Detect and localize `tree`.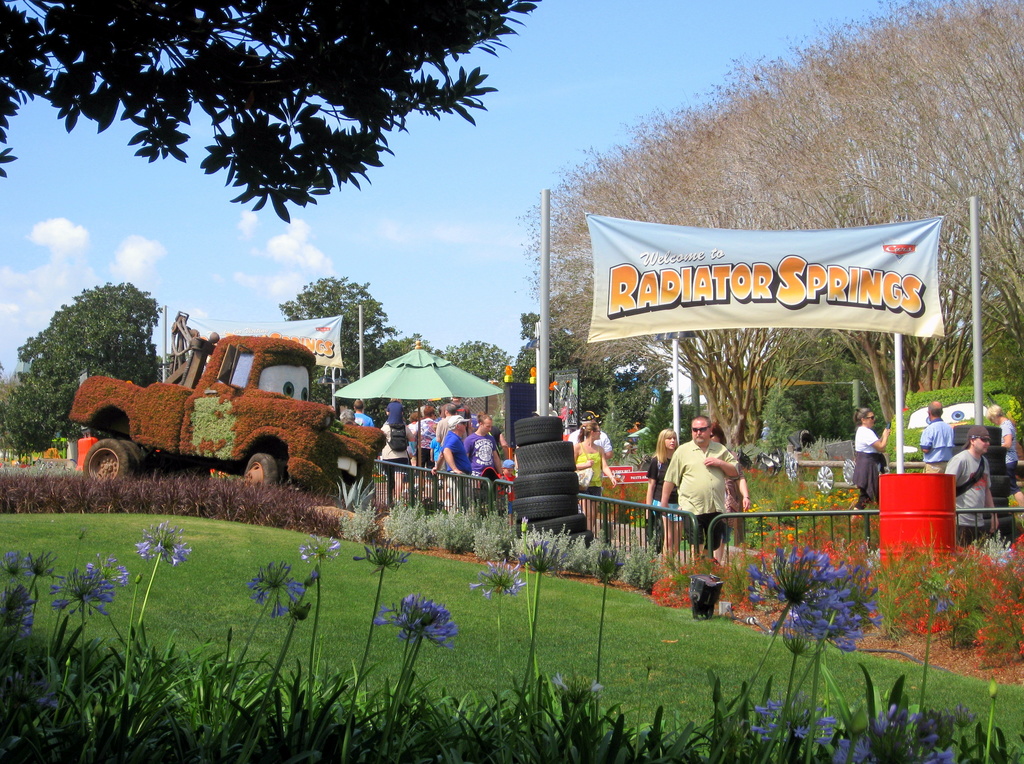
Localized at x1=541, y1=0, x2=1023, y2=474.
